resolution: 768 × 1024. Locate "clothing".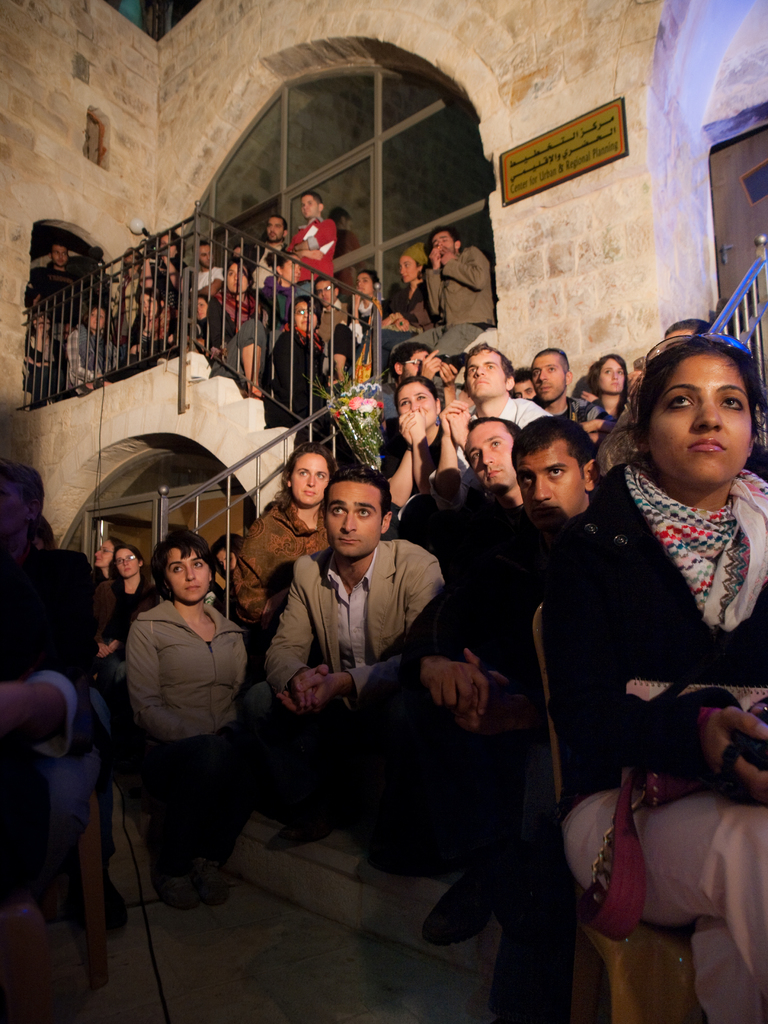
[109,269,143,345].
